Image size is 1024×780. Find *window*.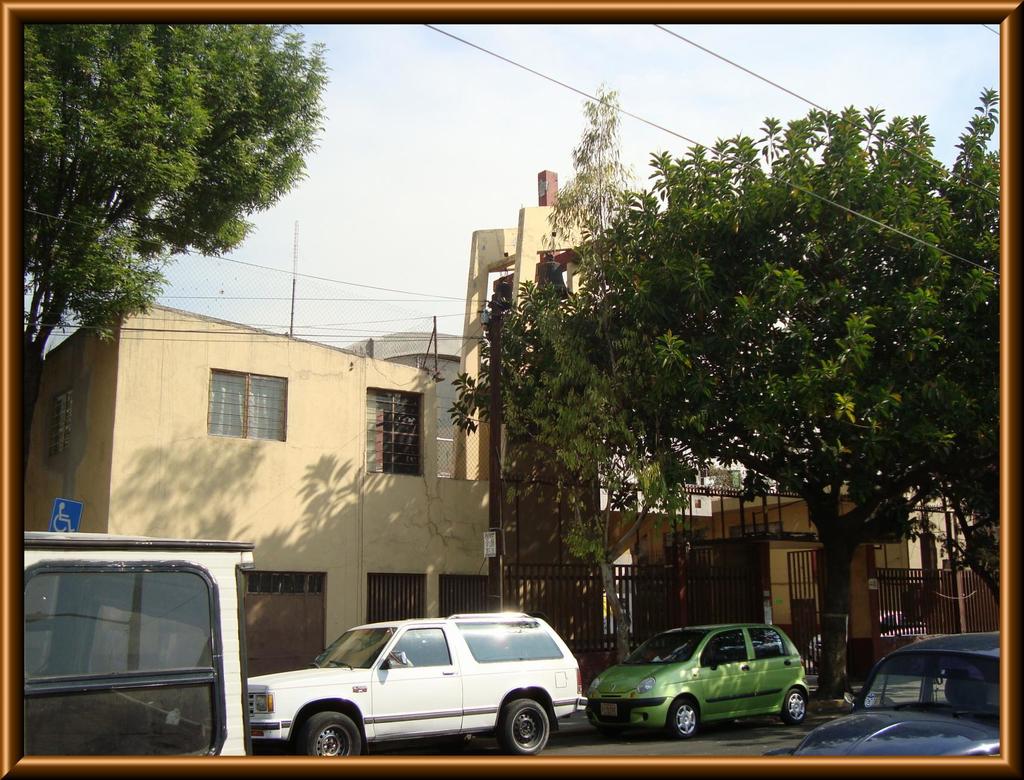
<box>47,386,71,457</box>.
